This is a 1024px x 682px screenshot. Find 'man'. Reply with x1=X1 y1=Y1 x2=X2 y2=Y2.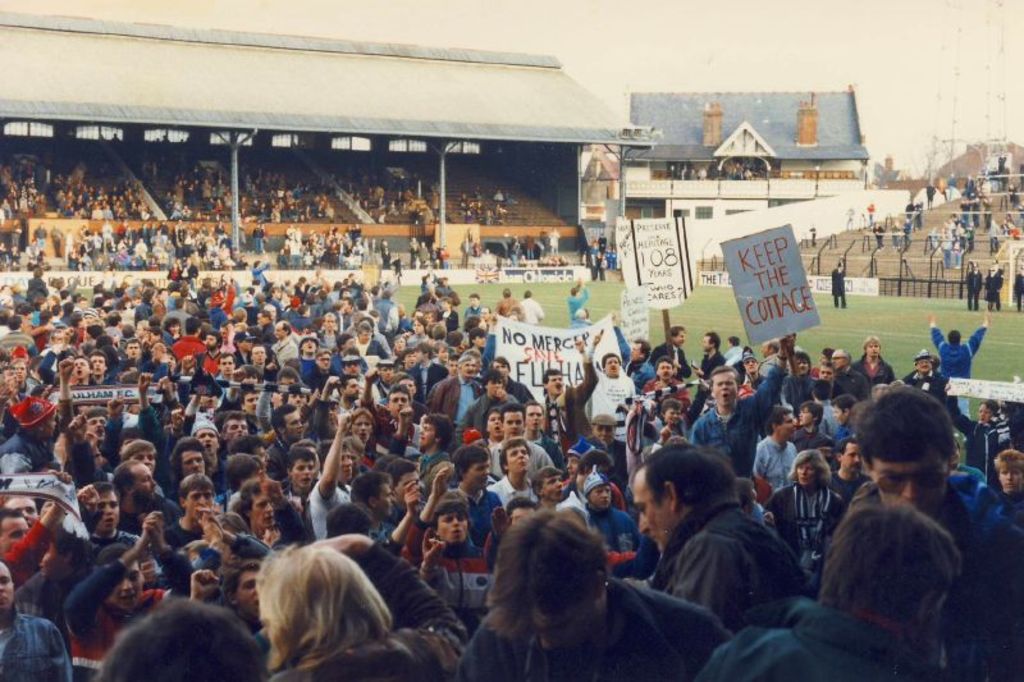
x1=1011 y1=255 x2=1023 y2=308.
